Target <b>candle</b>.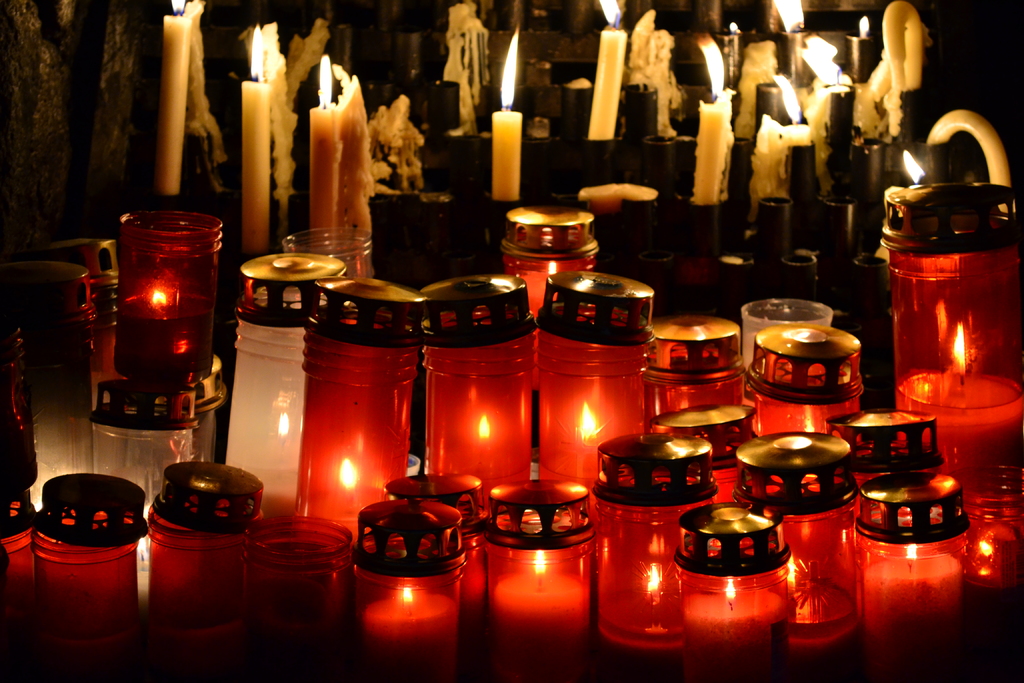
Target region: x1=799, y1=37, x2=858, y2=184.
